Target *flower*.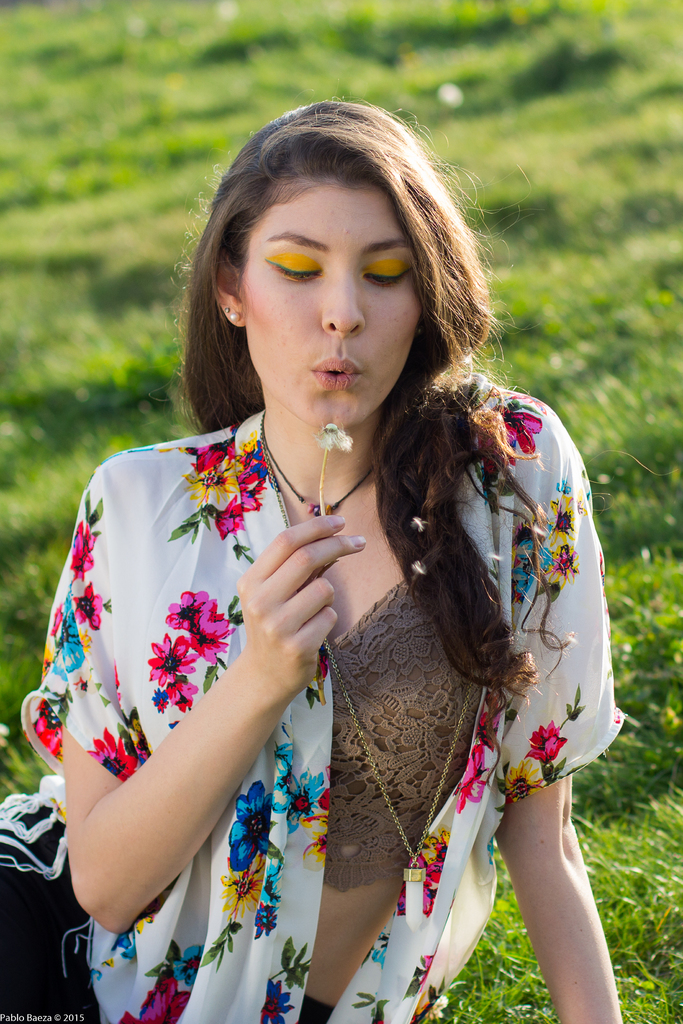
Target region: left=477, top=686, right=500, bottom=749.
